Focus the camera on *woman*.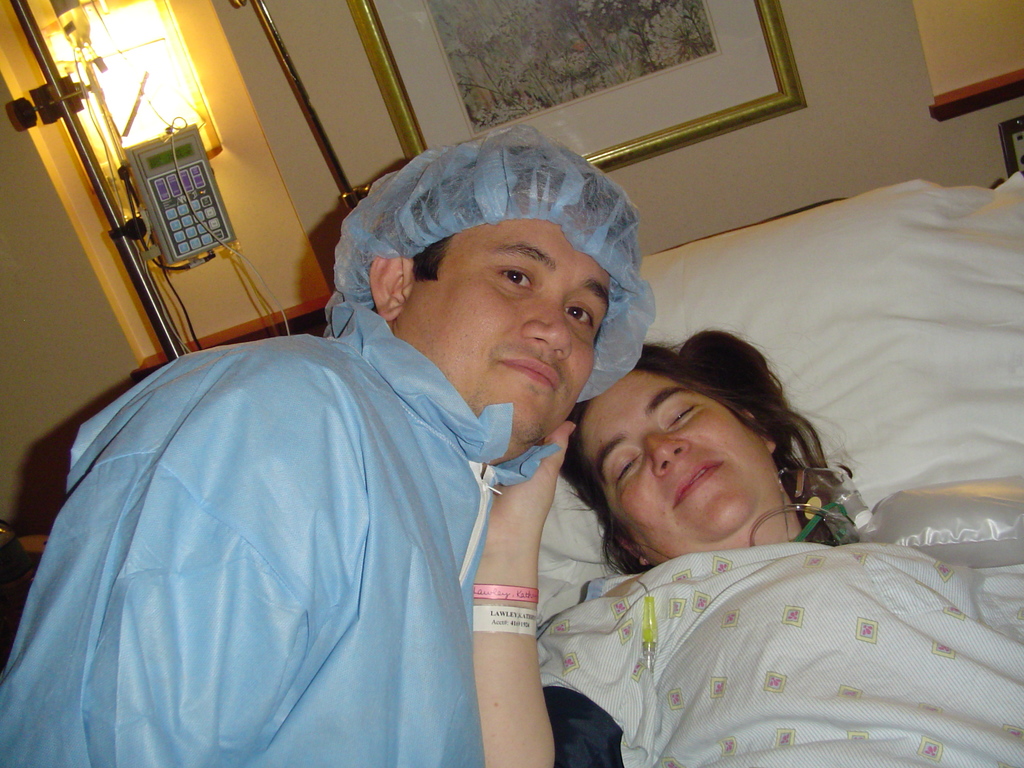
Focus region: 460/335/1023/767.
